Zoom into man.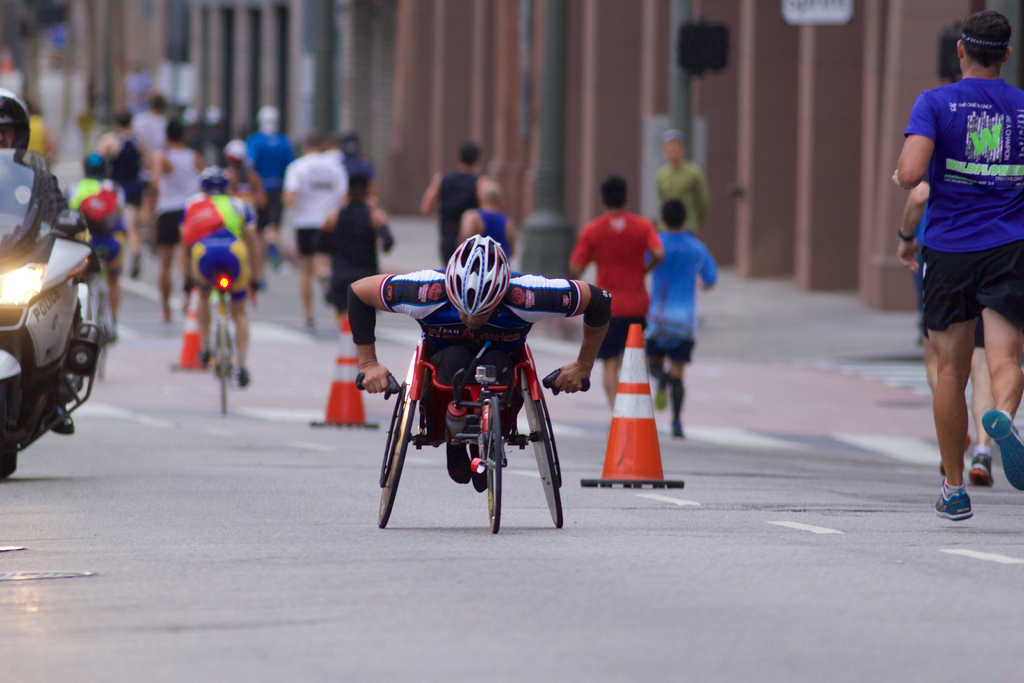
Zoom target: [x1=134, y1=94, x2=168, y2=158].
